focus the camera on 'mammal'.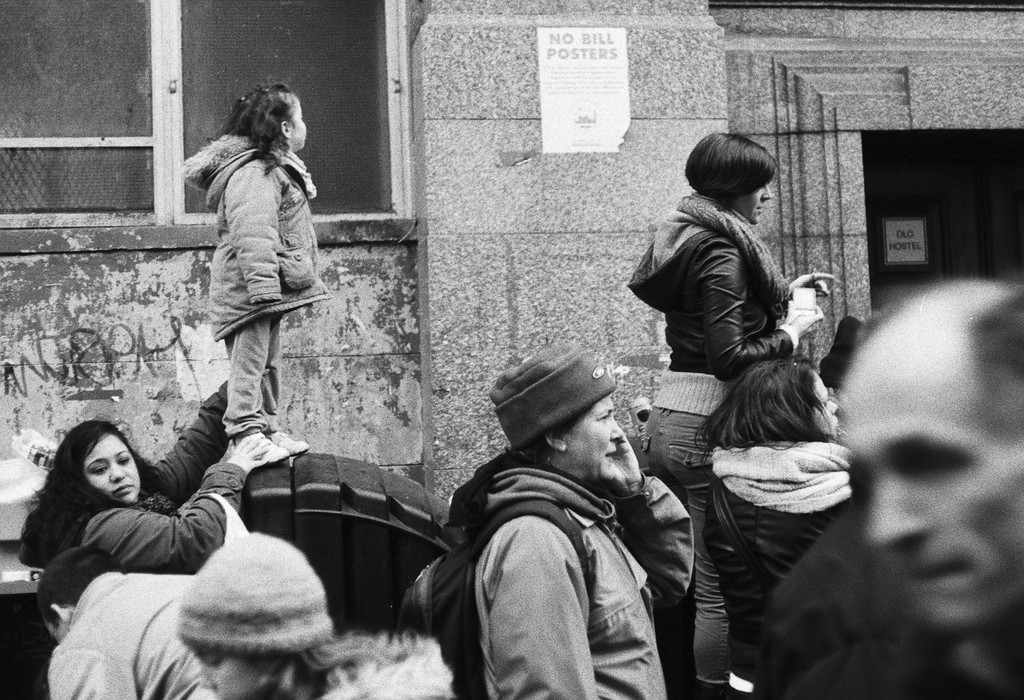
Focus region: bbox=[19, 376, 273, 580].
